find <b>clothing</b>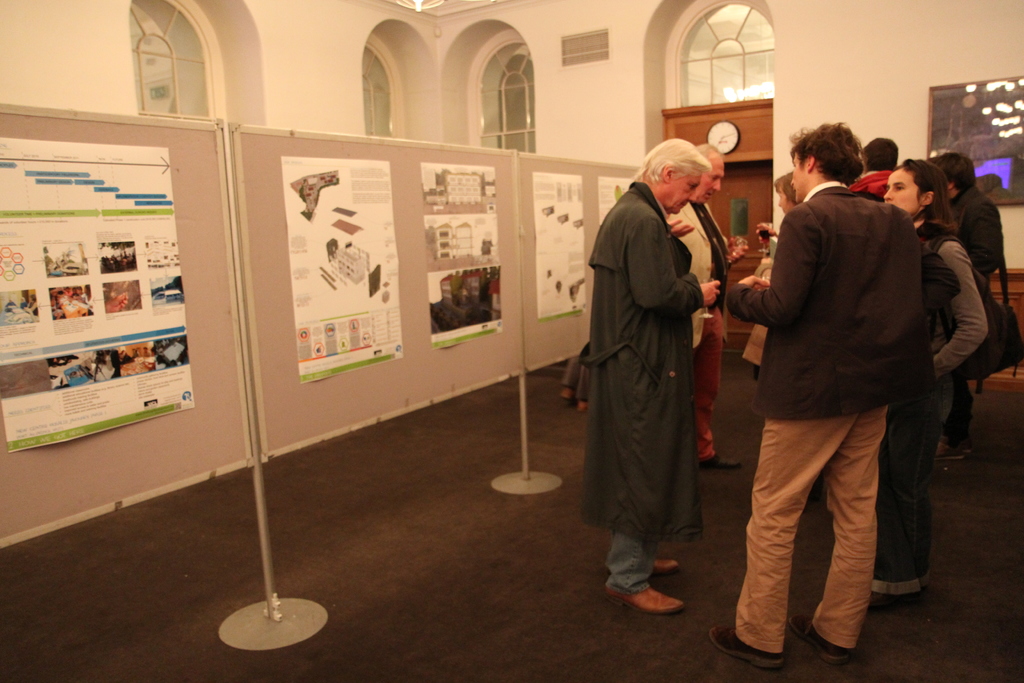
locate(941, 185, 1007, 438)
